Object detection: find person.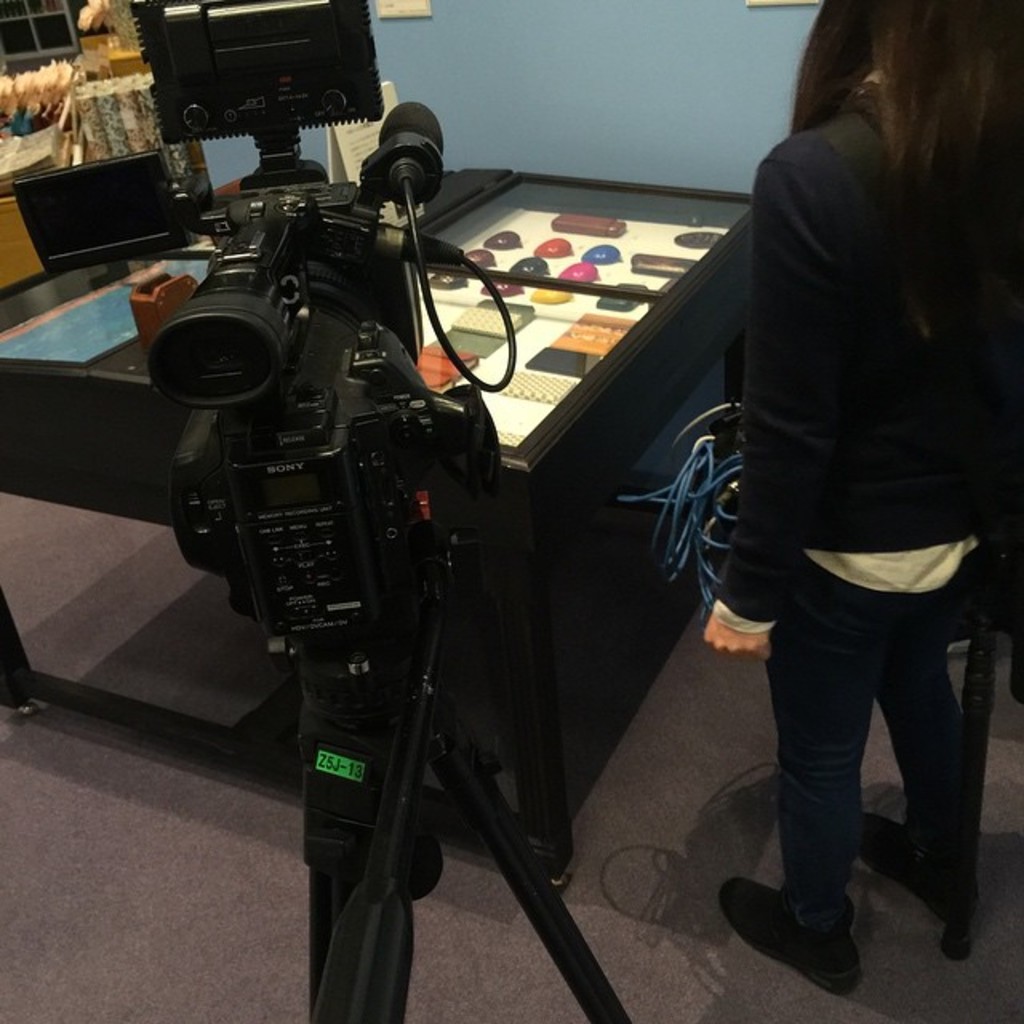
bbox(670, 0, 1023, 1023).
